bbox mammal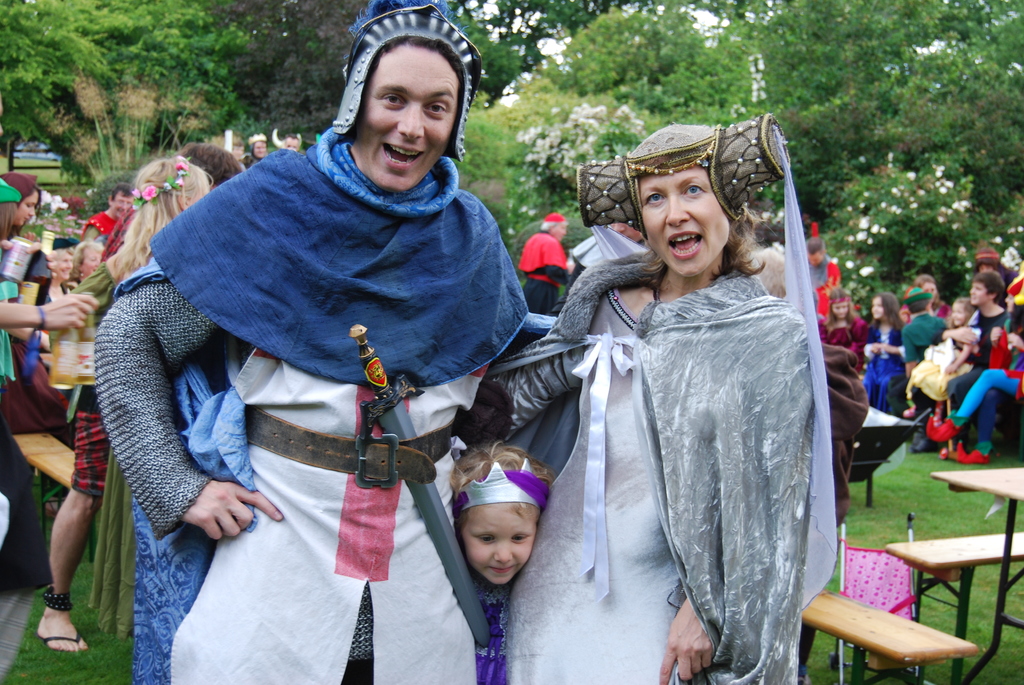
crop(483, 118, 840, 684)
